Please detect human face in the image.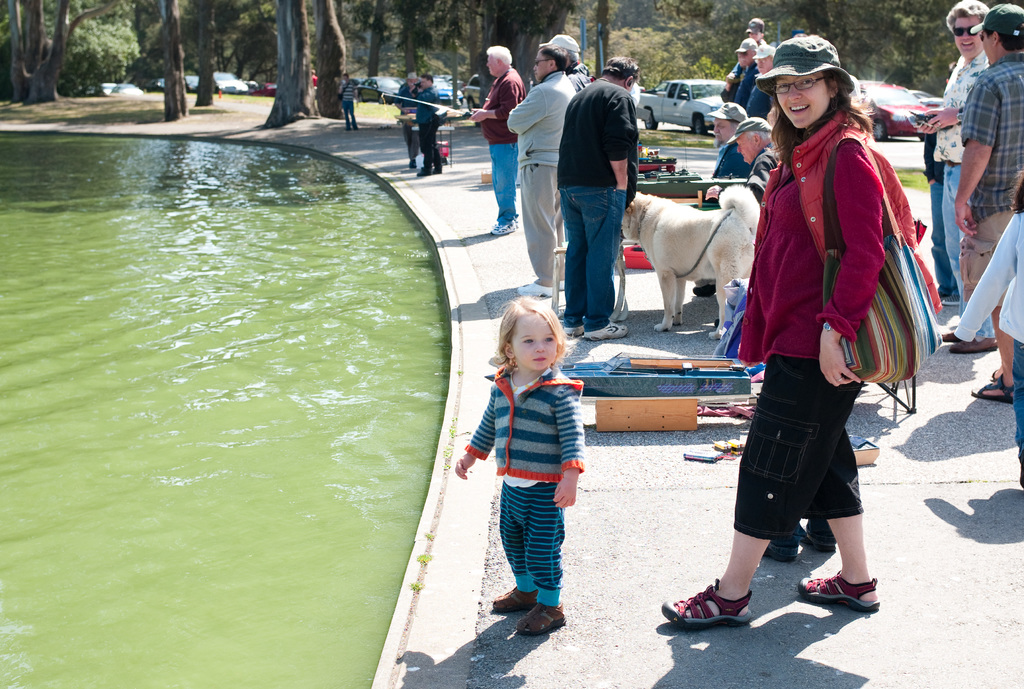
<bbox>980, 32, 993, 63</bbox>.
